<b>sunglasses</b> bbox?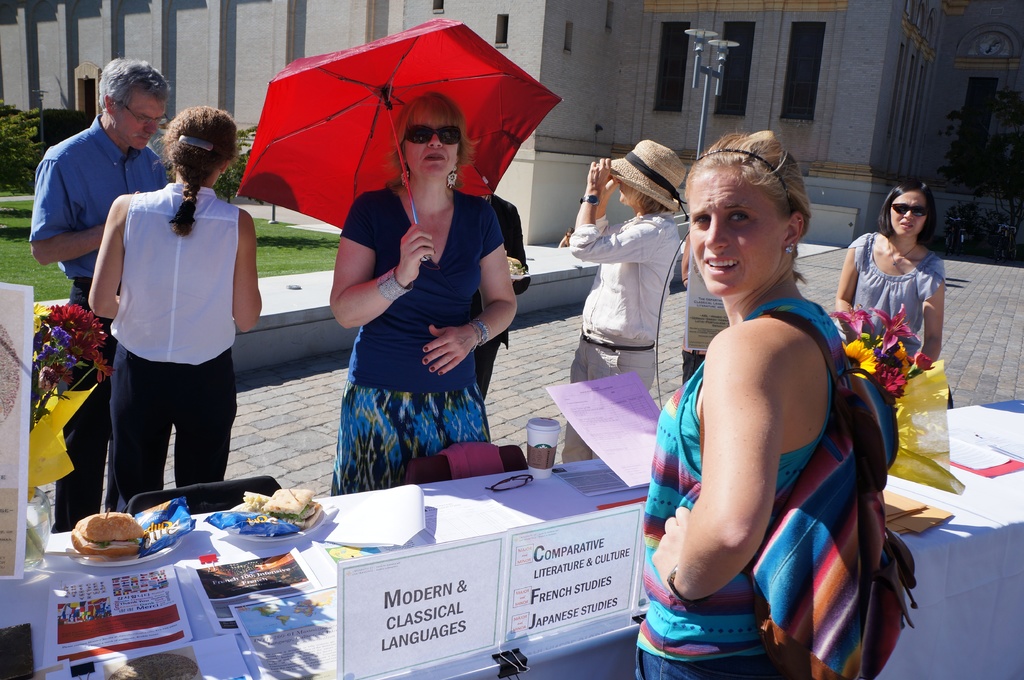
box(402, 123, 467, 145)
